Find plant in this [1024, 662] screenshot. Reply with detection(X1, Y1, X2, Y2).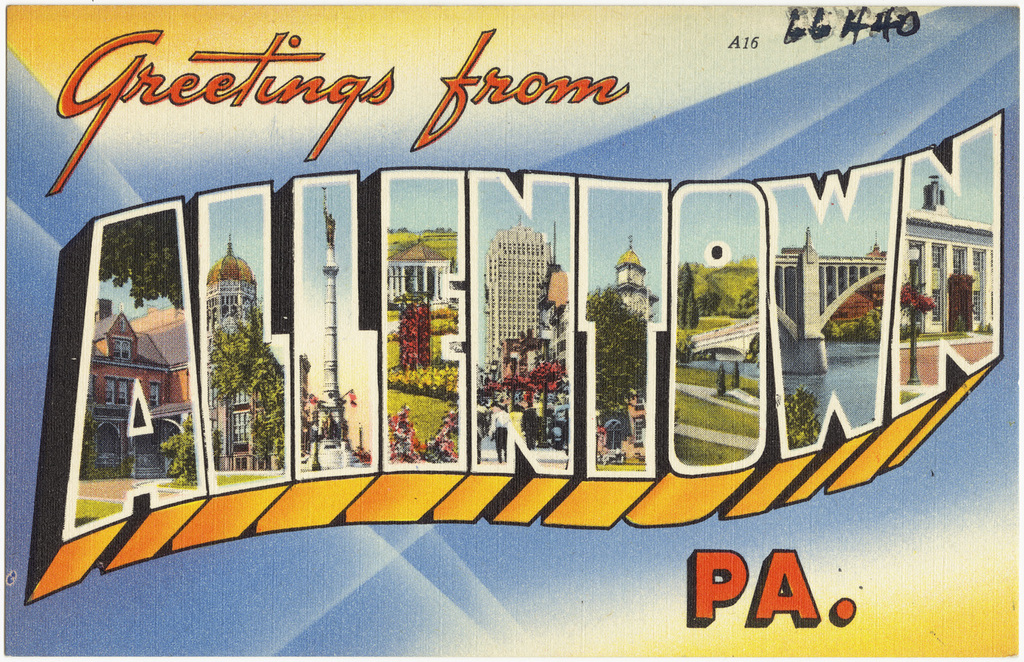
detection(395, 294, 431, 373).
